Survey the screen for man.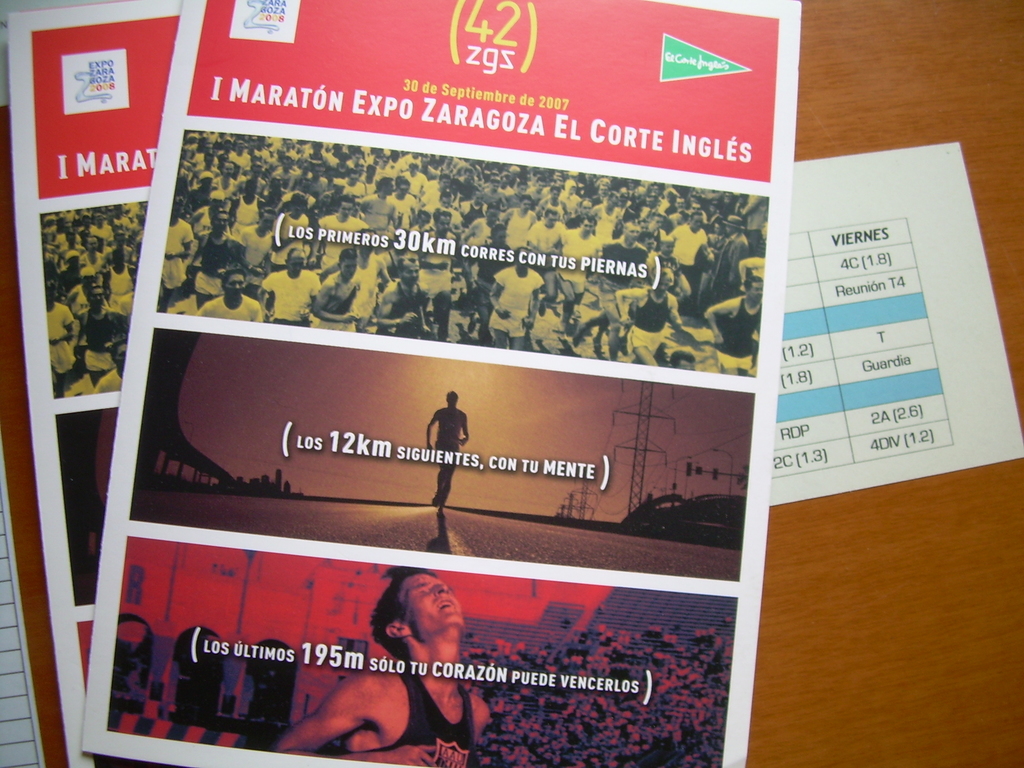
Survey found: crop(374, 257, 420, 340).
